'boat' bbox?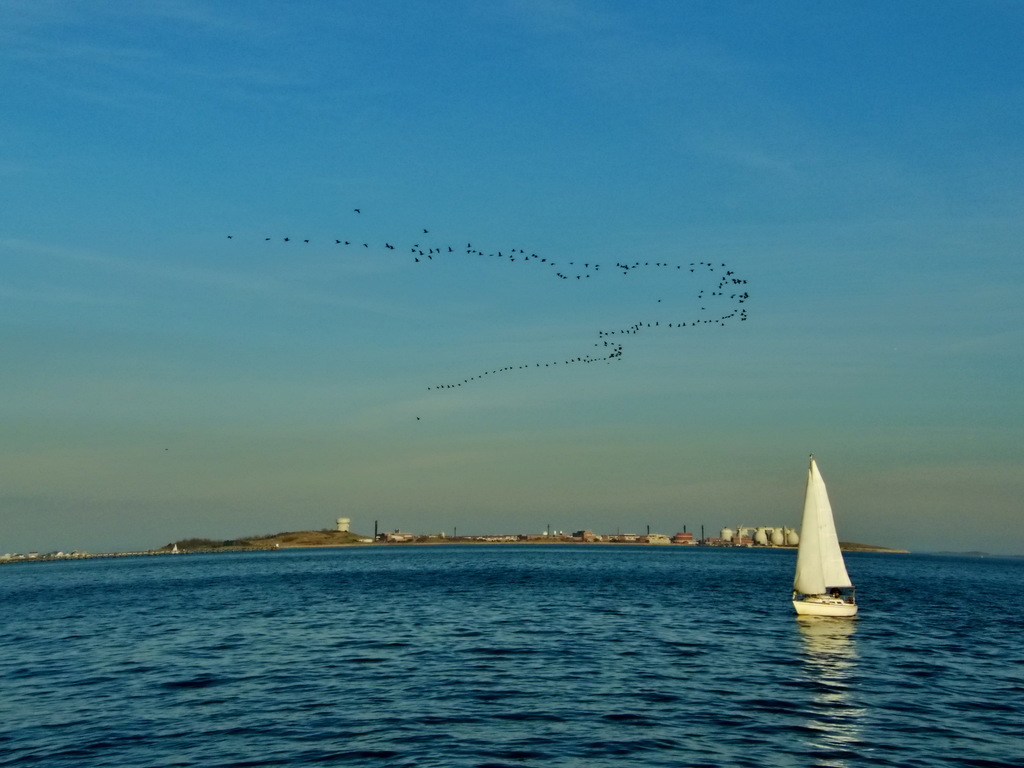
bbox(783, 458, 868, 628)
